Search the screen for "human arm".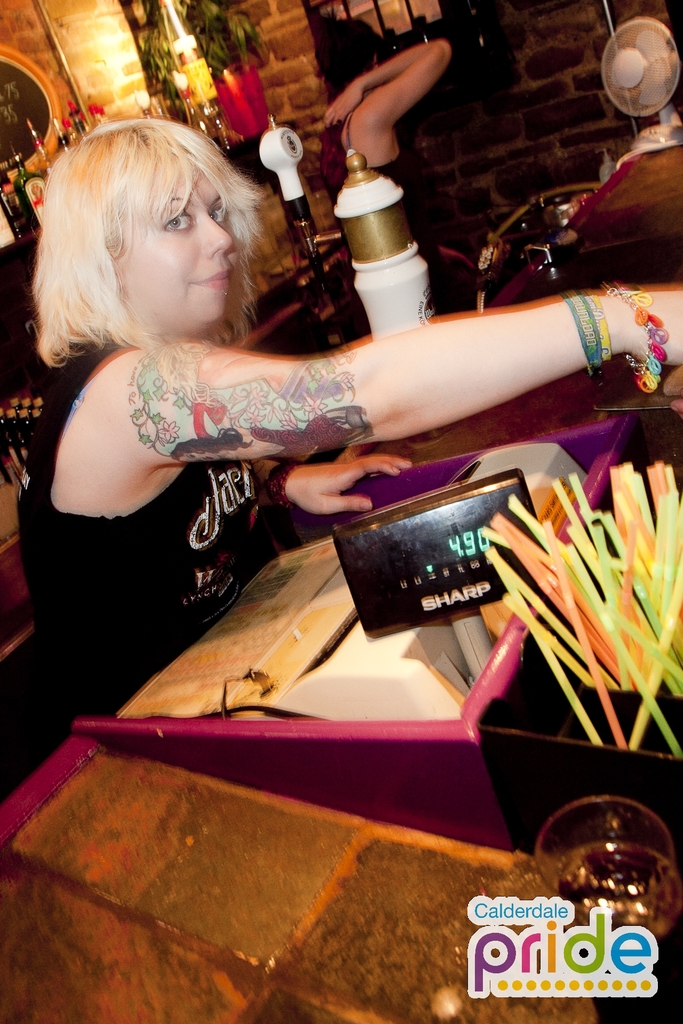
Found at pyautogui.locateOnScreen(131, 266, 682, 474).
